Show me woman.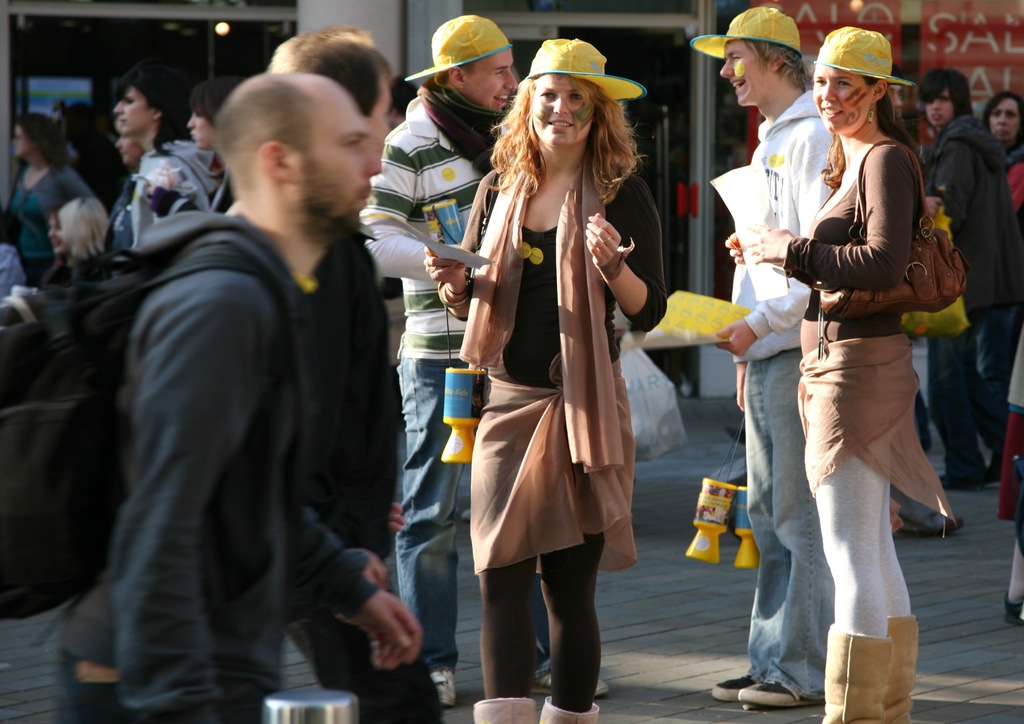
woman is here: 29 203 74 294.
